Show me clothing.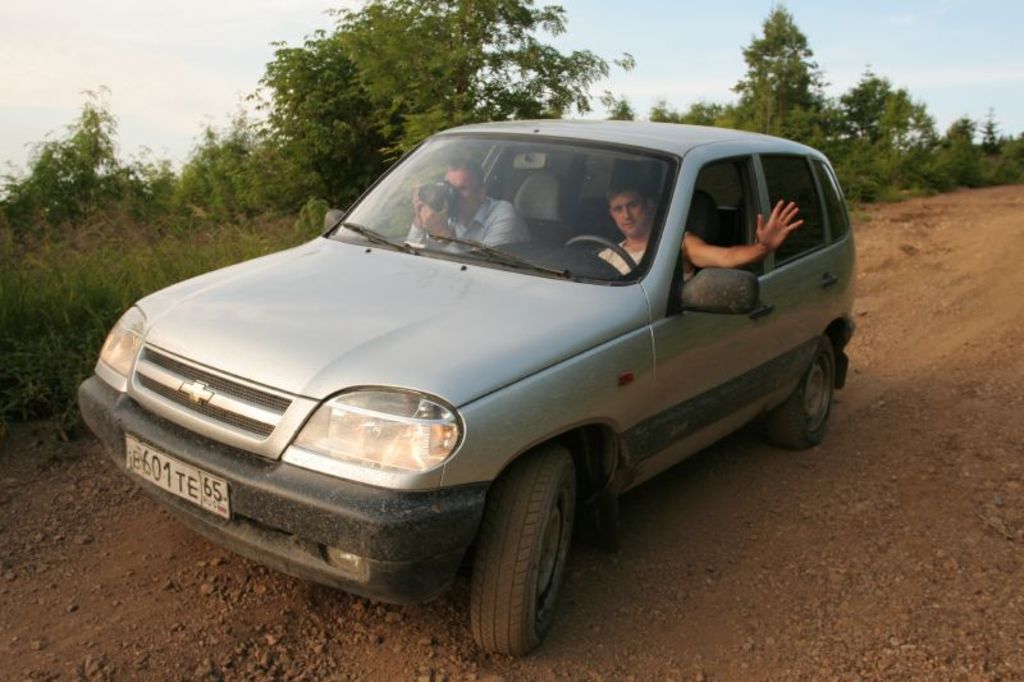
clothing is here: <box>401,191,540,248</box>.
